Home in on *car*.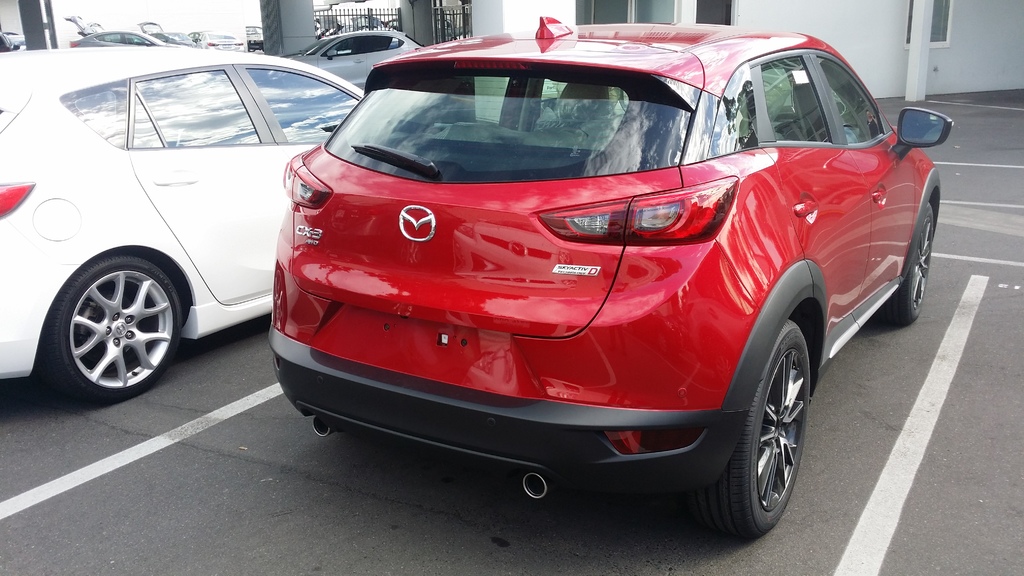
Homed in at bbox=[285, 29, 426, 92].
